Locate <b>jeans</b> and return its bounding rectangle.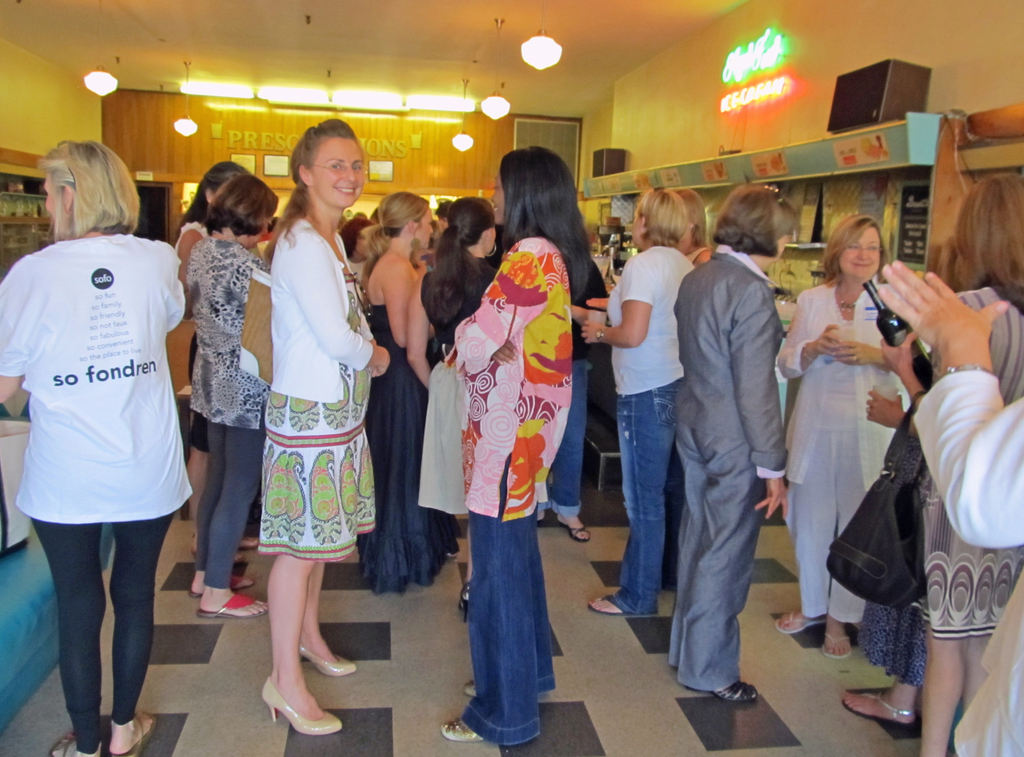
crop(614, 378, 684, 620).
